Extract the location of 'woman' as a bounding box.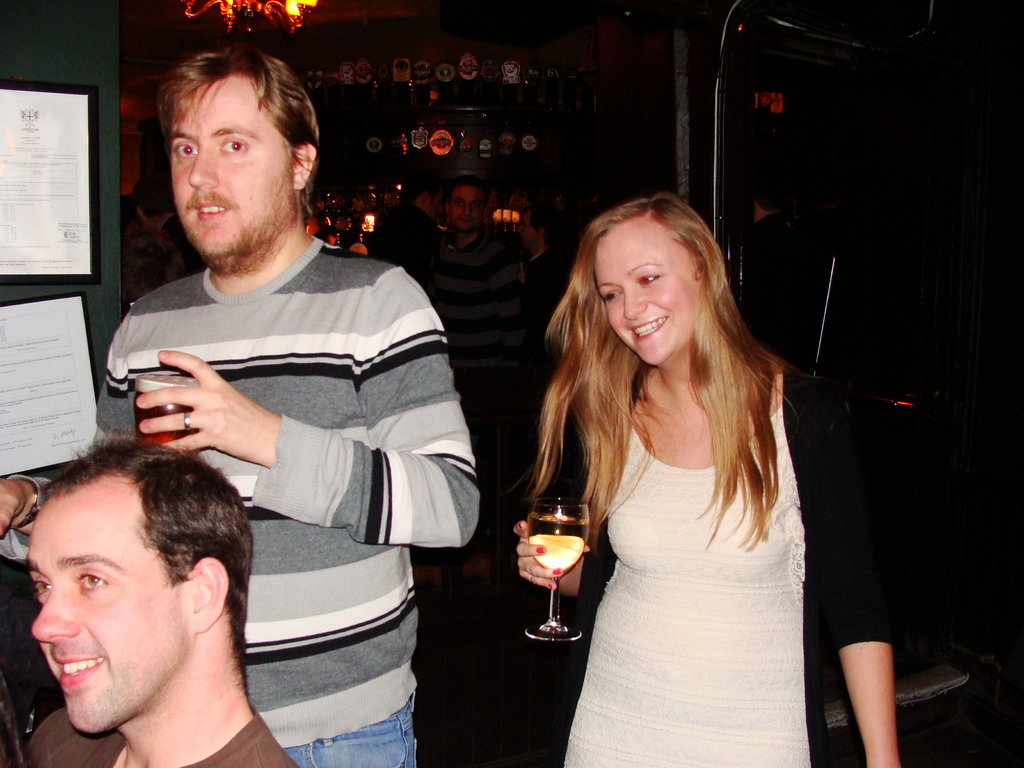
crop(496, 181, 842, 755).
